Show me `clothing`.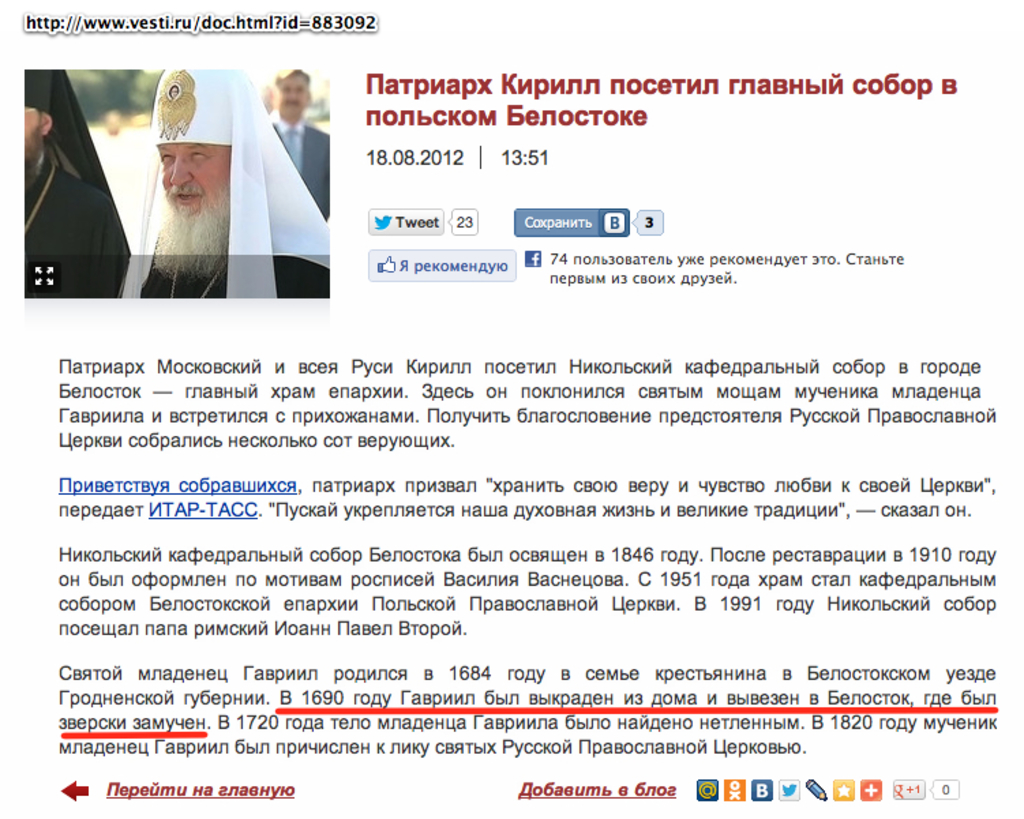
`clothing` is here: select_region(20, 63, 132, 303).
